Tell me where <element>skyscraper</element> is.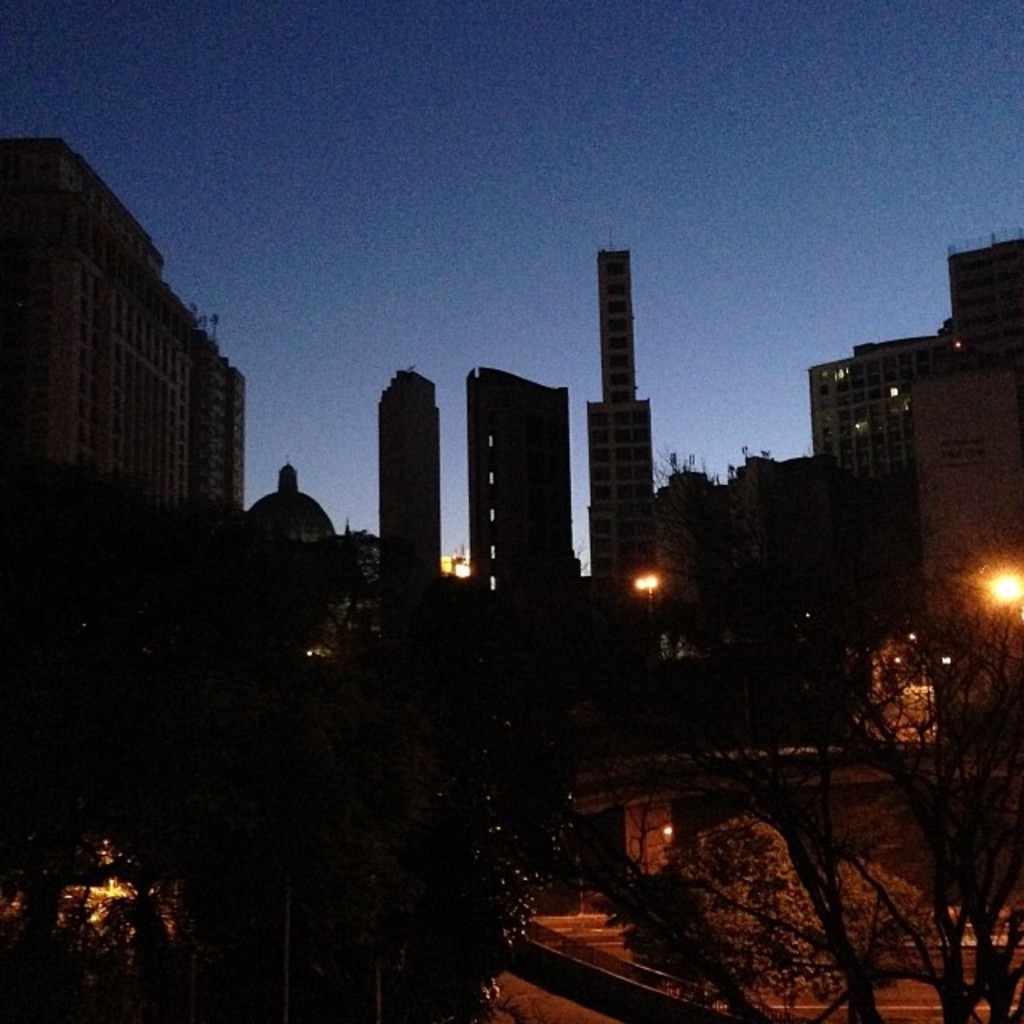
<element>skyscraper</element> is at 464, 360, 584, 635.
